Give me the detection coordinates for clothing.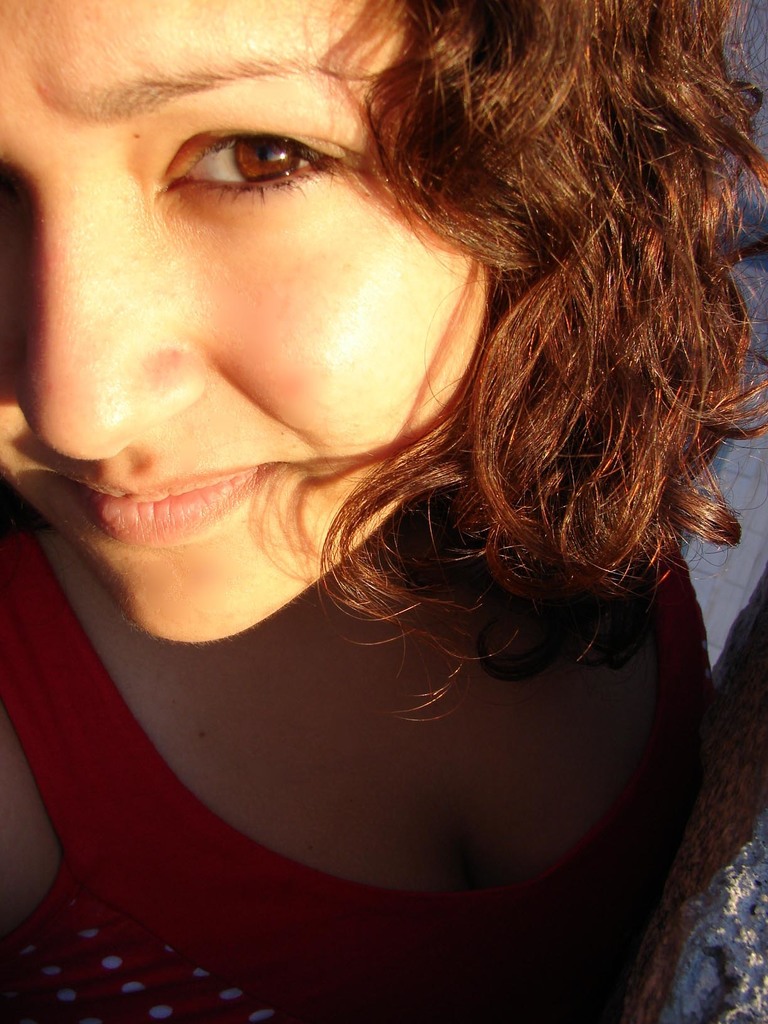
Rect(0, 348, 767, 1023).
